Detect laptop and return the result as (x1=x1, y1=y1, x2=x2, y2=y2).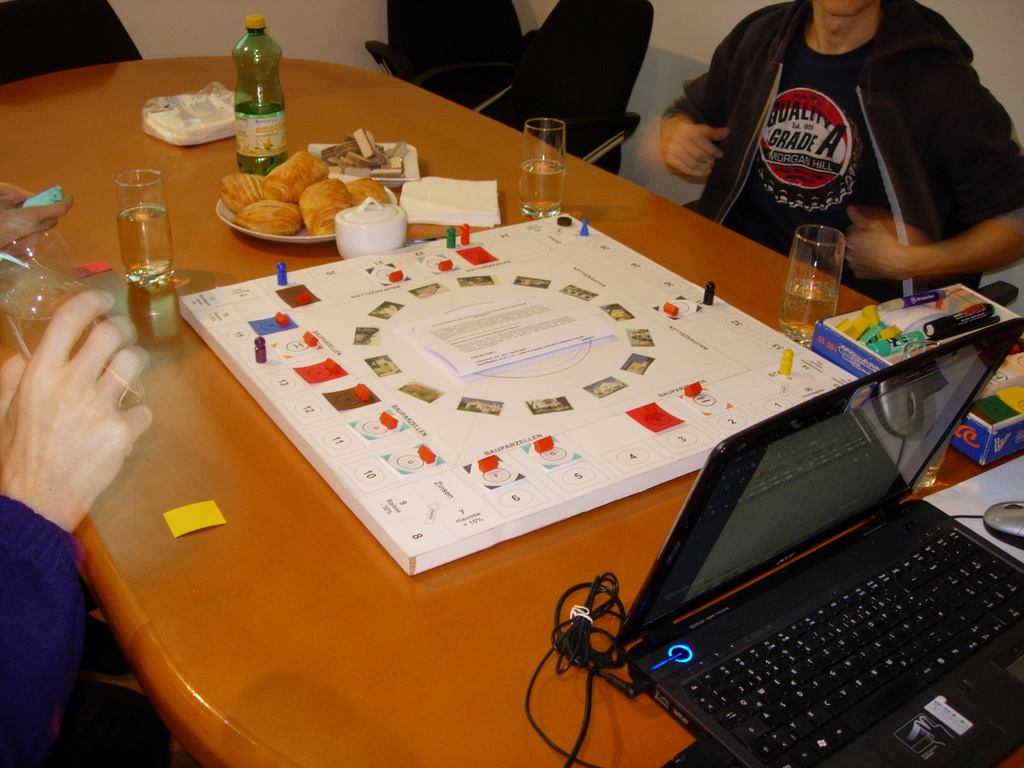
(x1=611, y1=317, x2=1023, y2=767).
